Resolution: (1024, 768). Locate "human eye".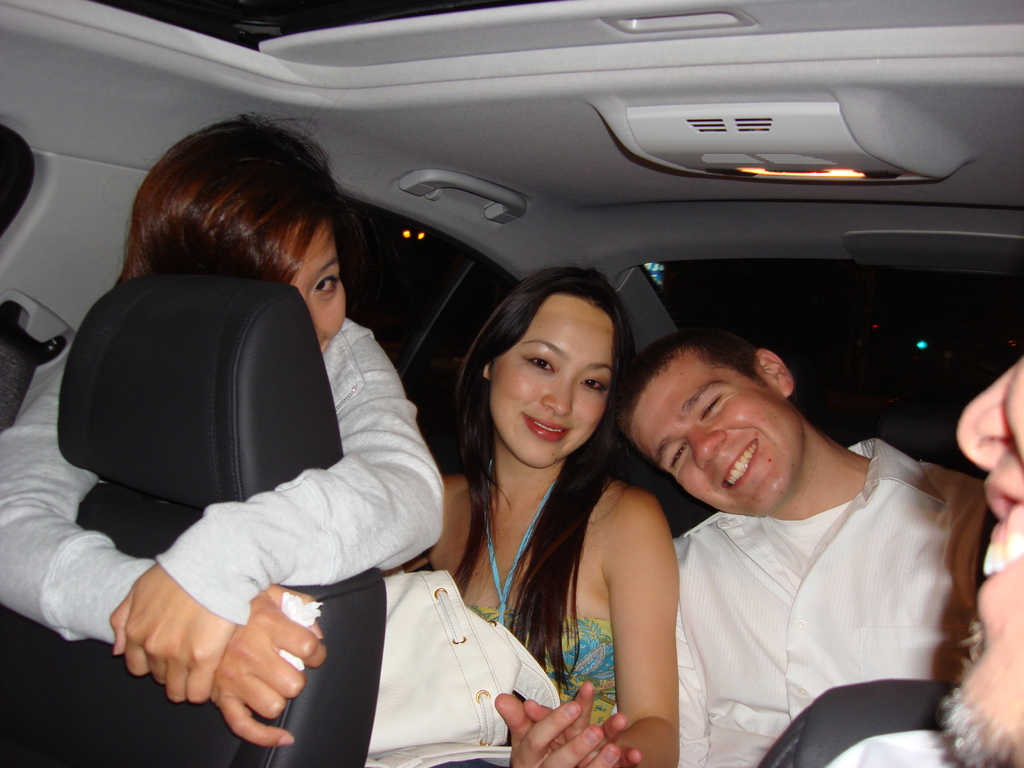
(521,350,558,374).
